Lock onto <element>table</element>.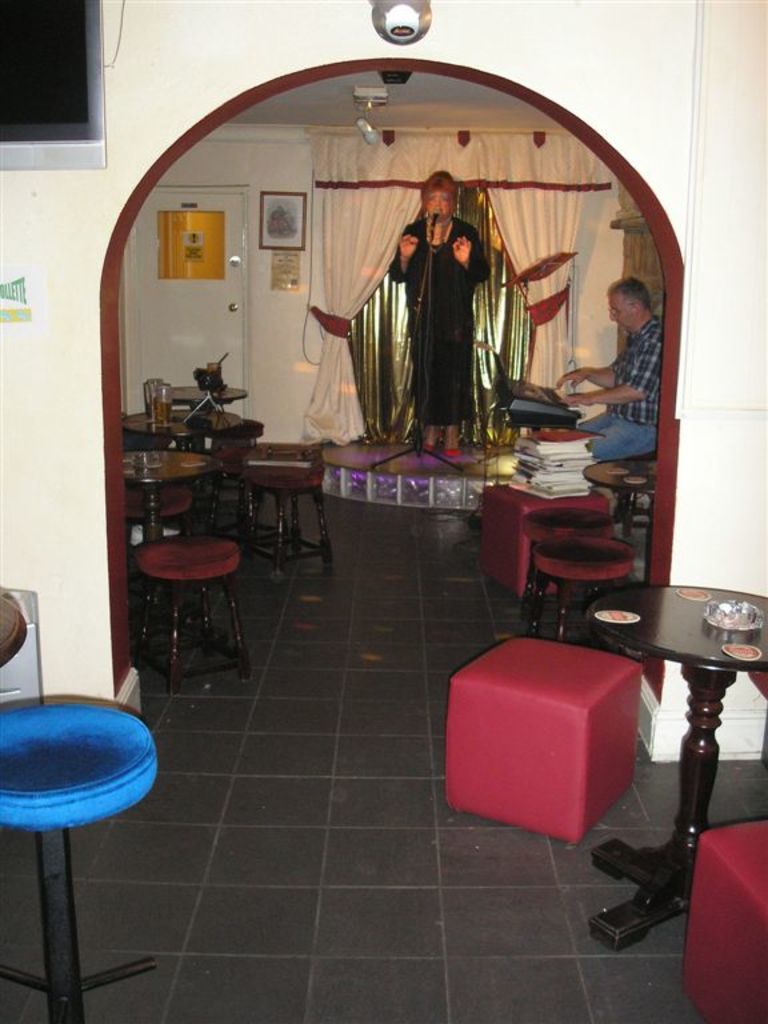
Locked: {"left": 107, "top": 407, "right": 241, "bottom": 476}.
